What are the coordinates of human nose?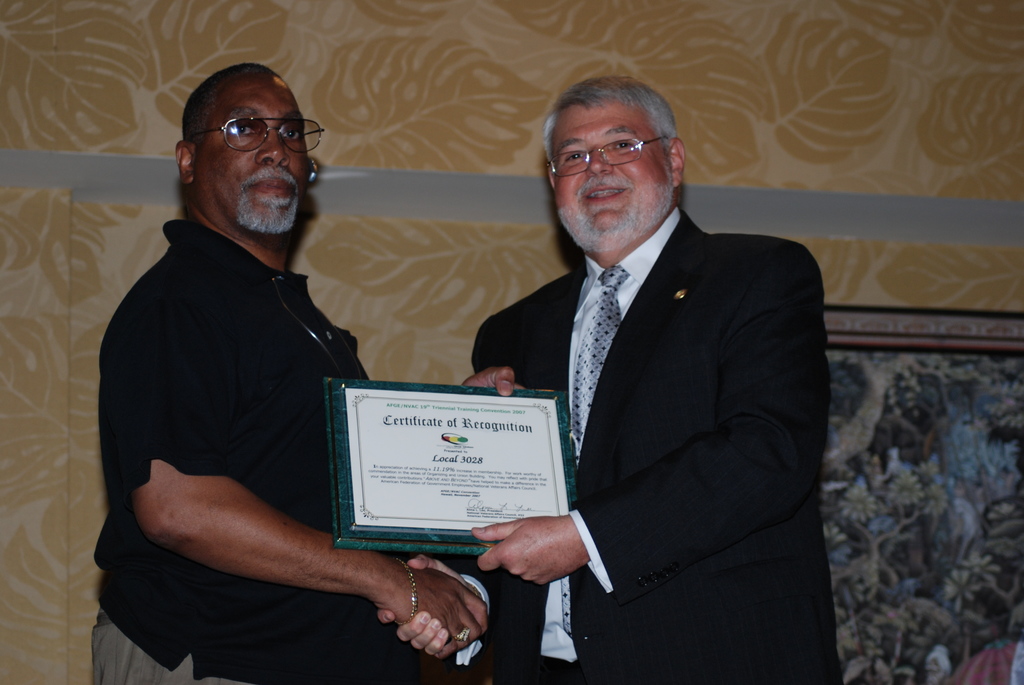
box(254, 136, 292, 168).
